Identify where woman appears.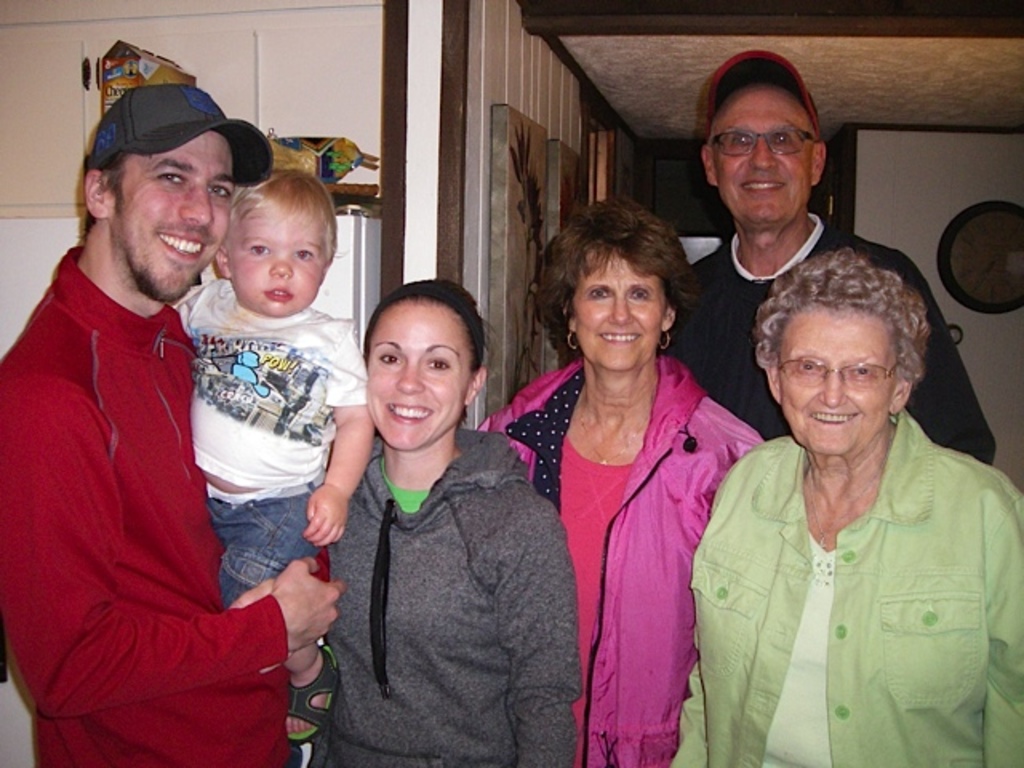
Appears at rect(315, 282, 581, 766).
